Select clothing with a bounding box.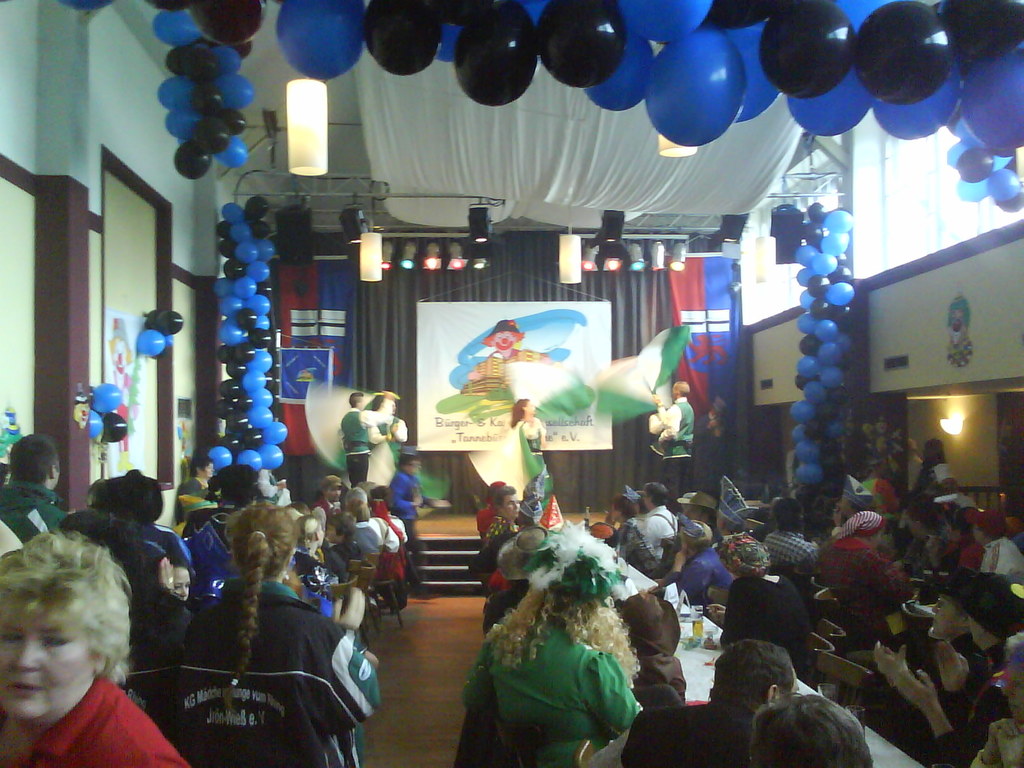
select_region(337, 410, 393, 491).
